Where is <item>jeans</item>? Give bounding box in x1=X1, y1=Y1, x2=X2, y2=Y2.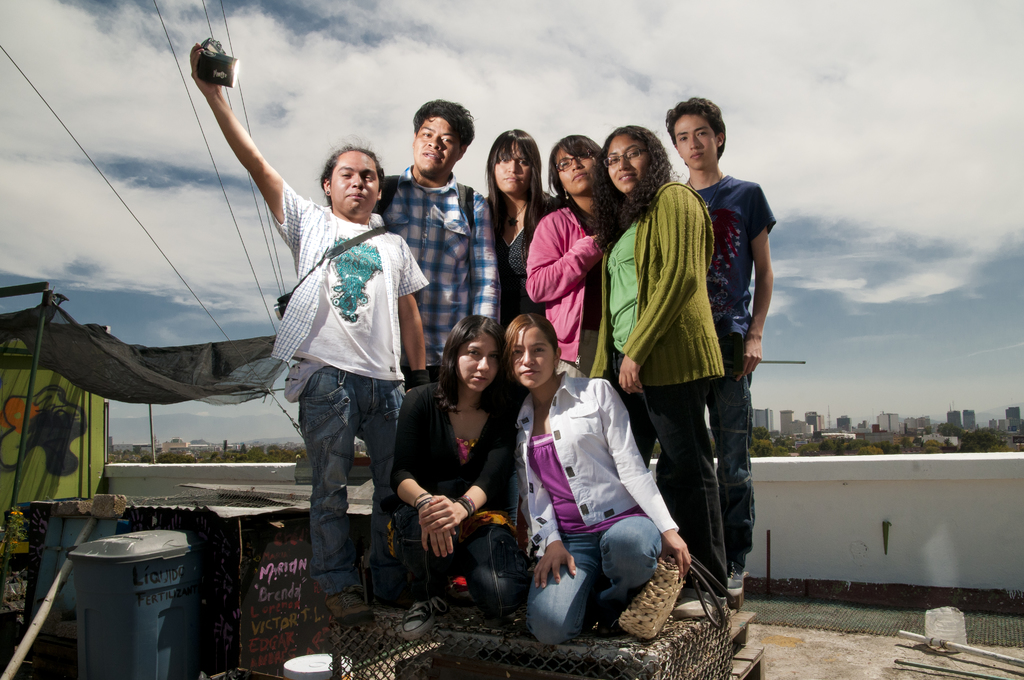
x1=289, y1=357, x2=410, y2=601.
